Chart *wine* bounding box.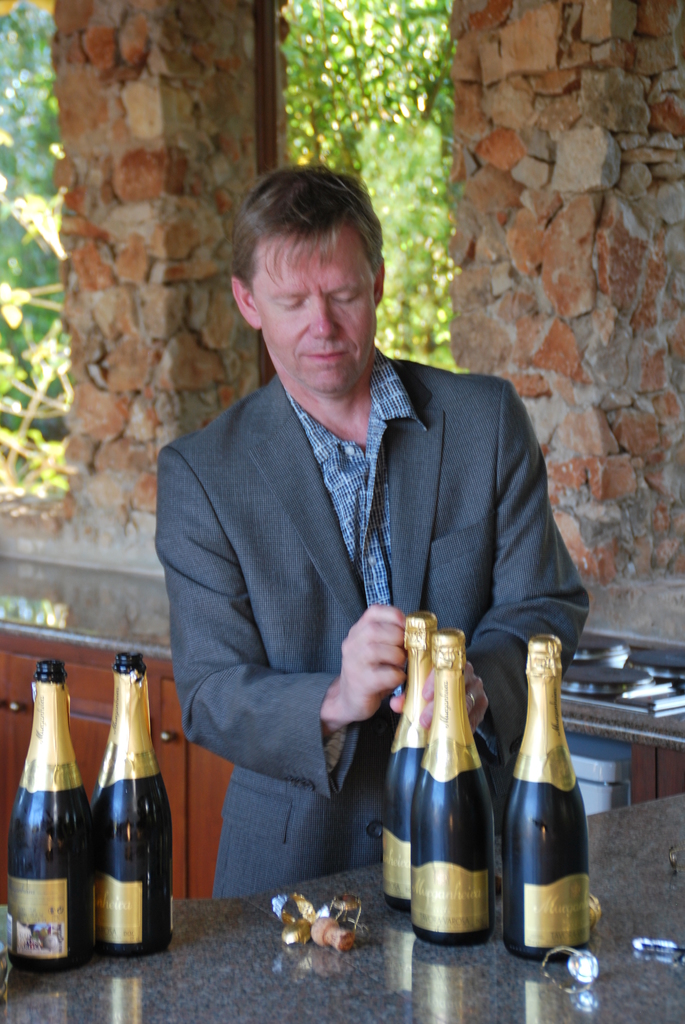
Charted: 384:612:441:920.
